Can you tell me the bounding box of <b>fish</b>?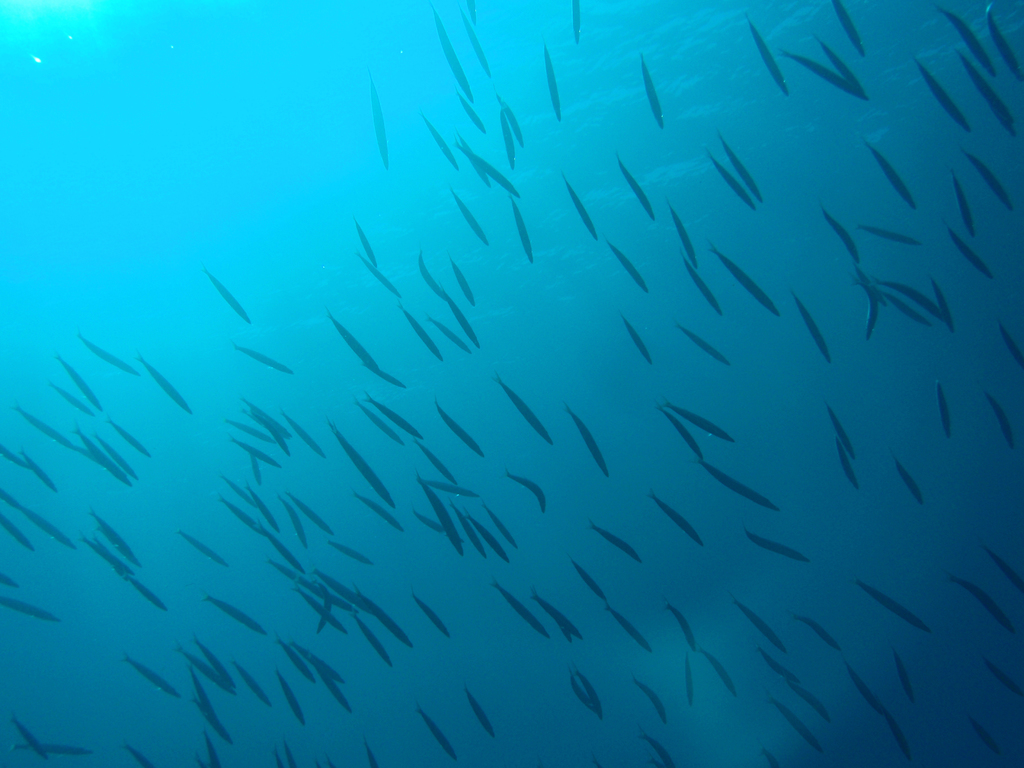
80,537,128,572.
